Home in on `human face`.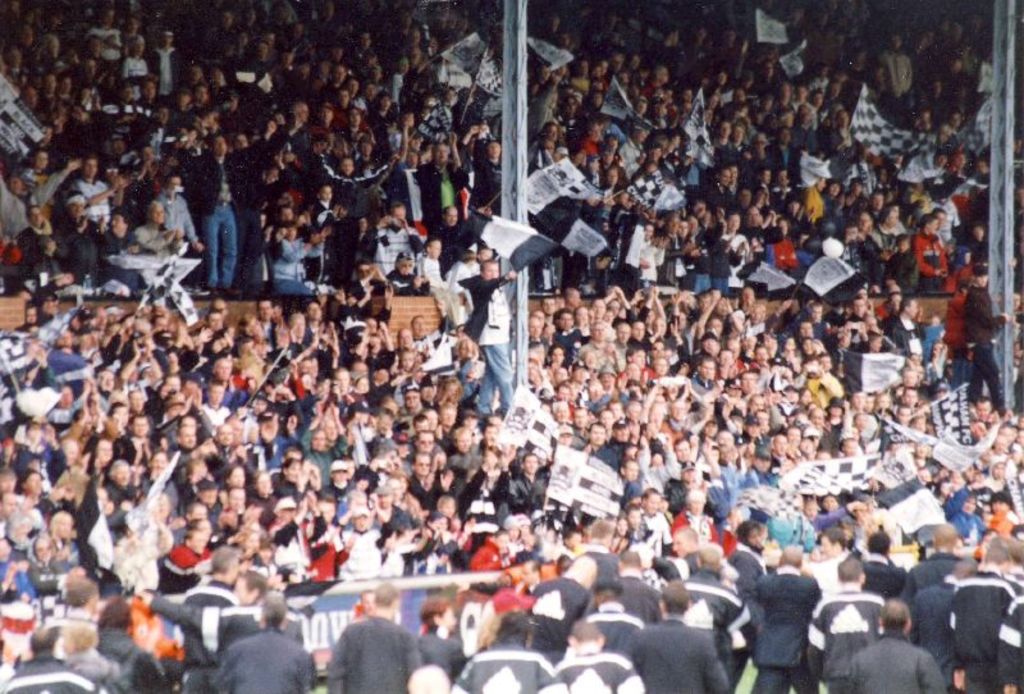
Homed in at 605, 132, 617, 149.
